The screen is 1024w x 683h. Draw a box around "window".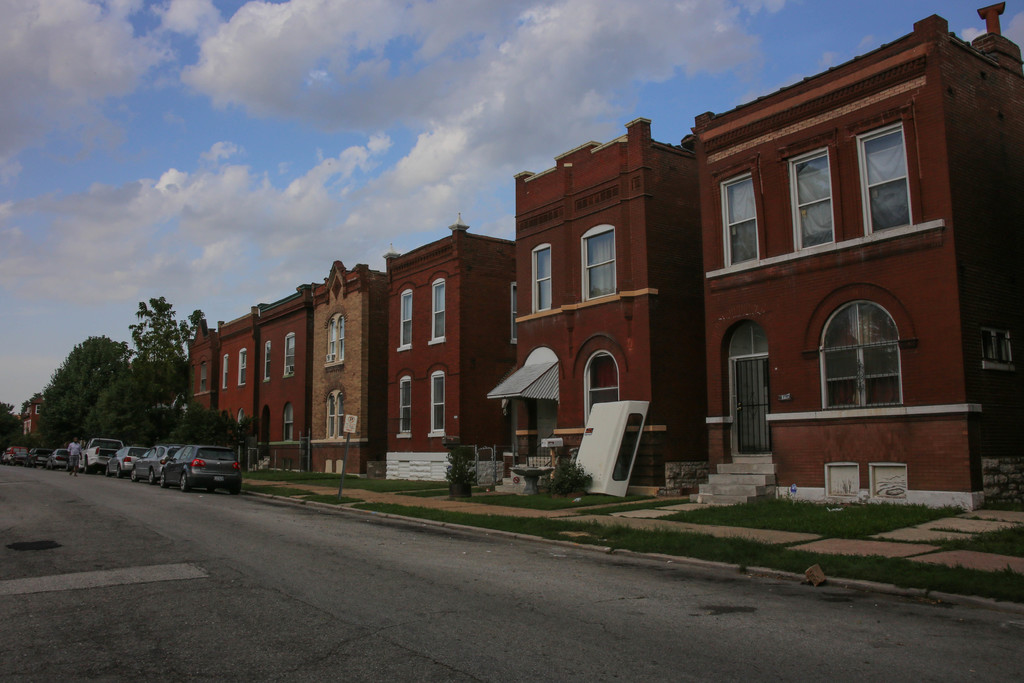
{"x1": 856, "y1": 115, "x2": 911, "y2": 239}.
